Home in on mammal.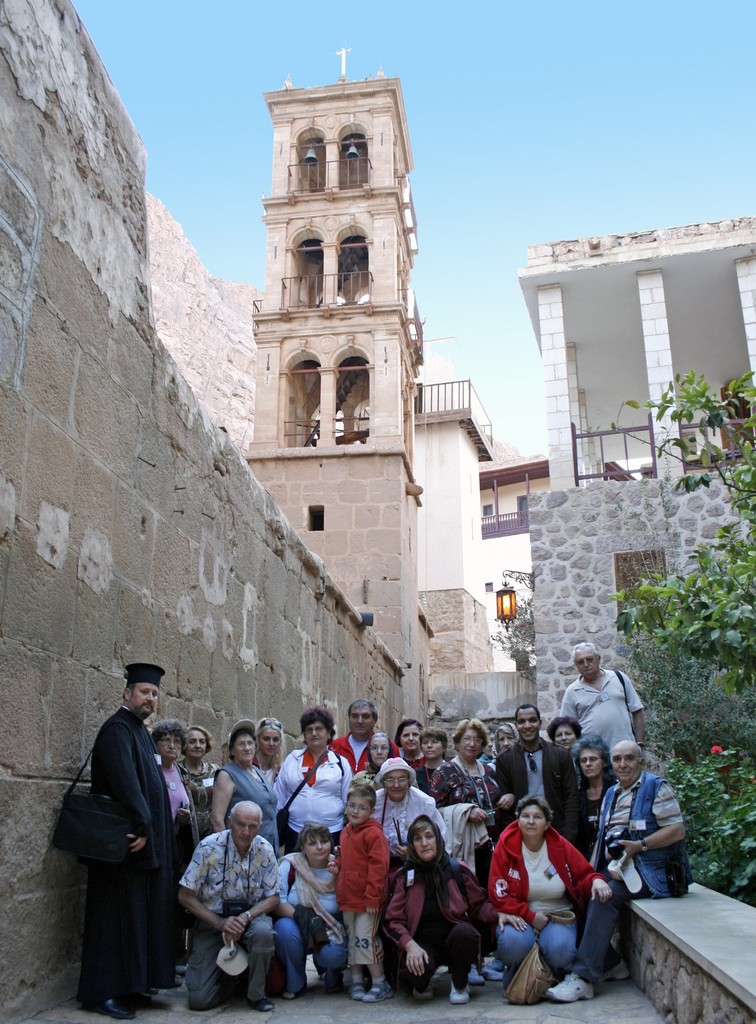
Homed in at (left=393, top=717, right=426, bottom=770).
